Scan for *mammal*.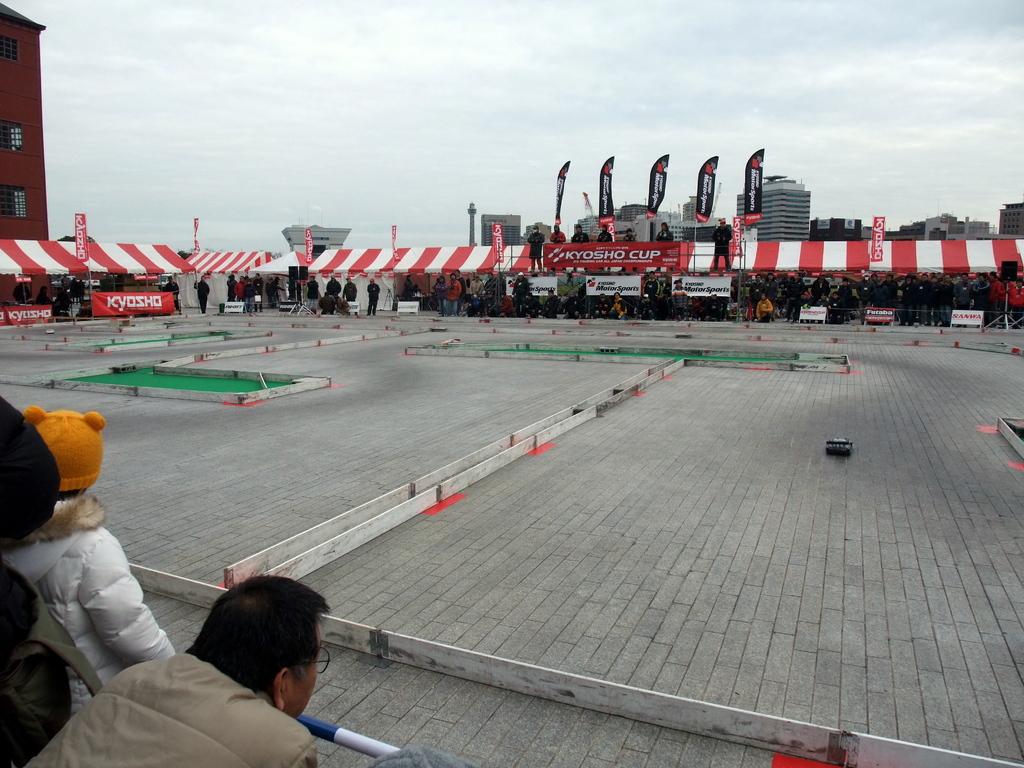
Scan result: 307, 272, 318, 306.
